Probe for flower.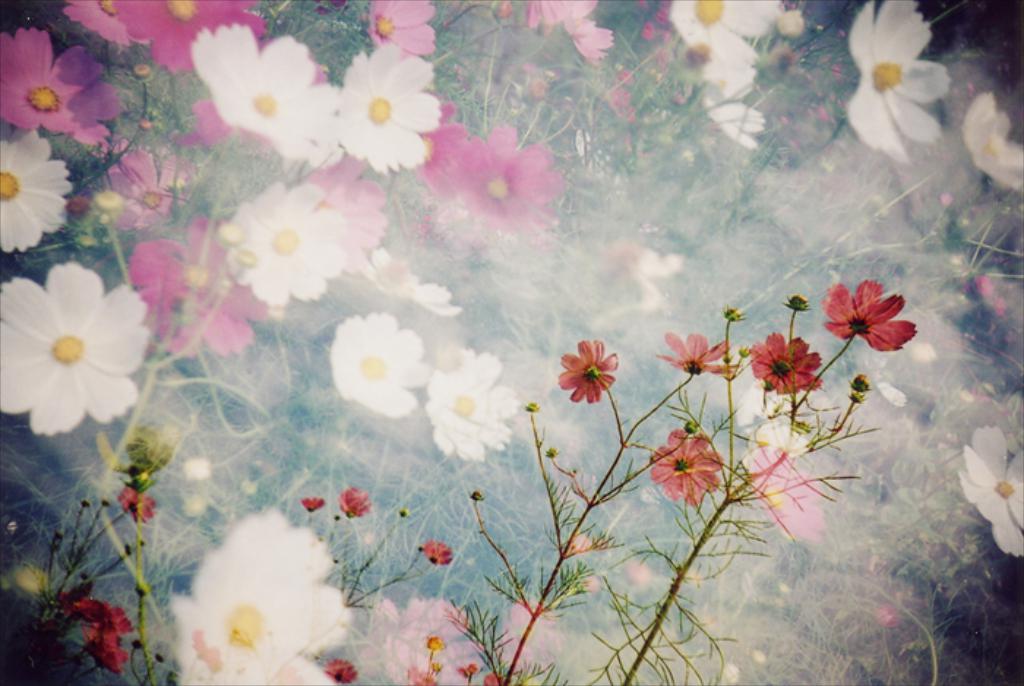
Probe result: BBox(338, 481, 372, 522).
